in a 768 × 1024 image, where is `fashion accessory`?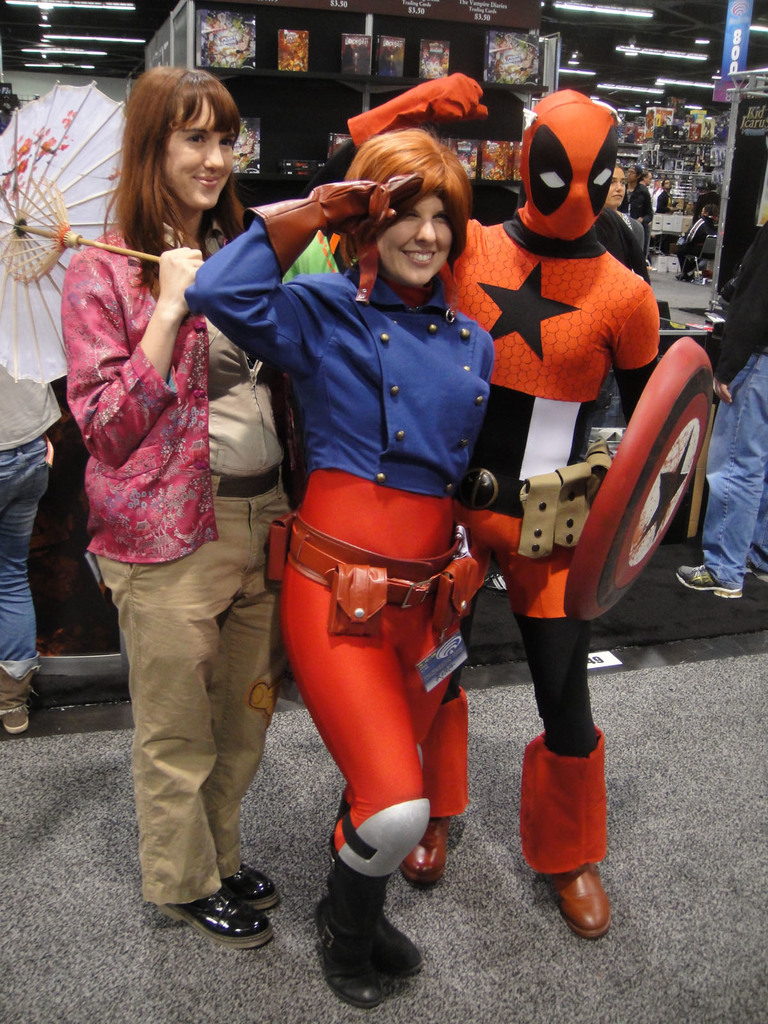
BBox(0, 653, 38, 730).
